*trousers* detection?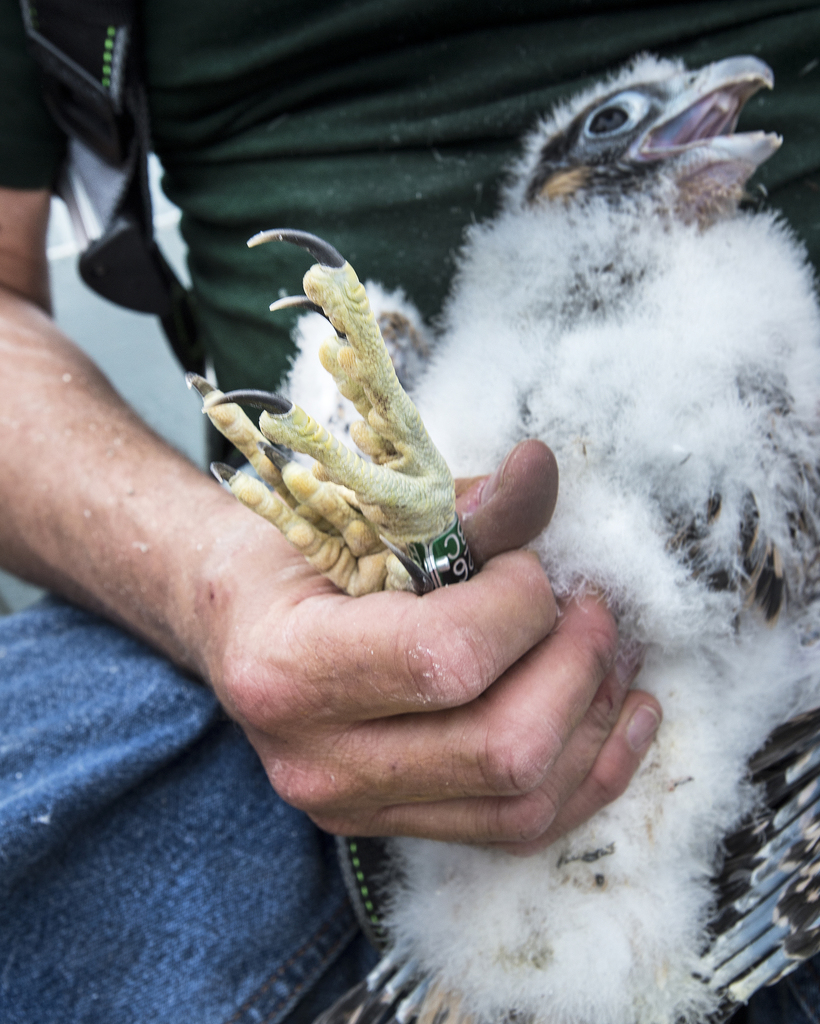
x1=0, y1=584, x2=819, y2=1023
